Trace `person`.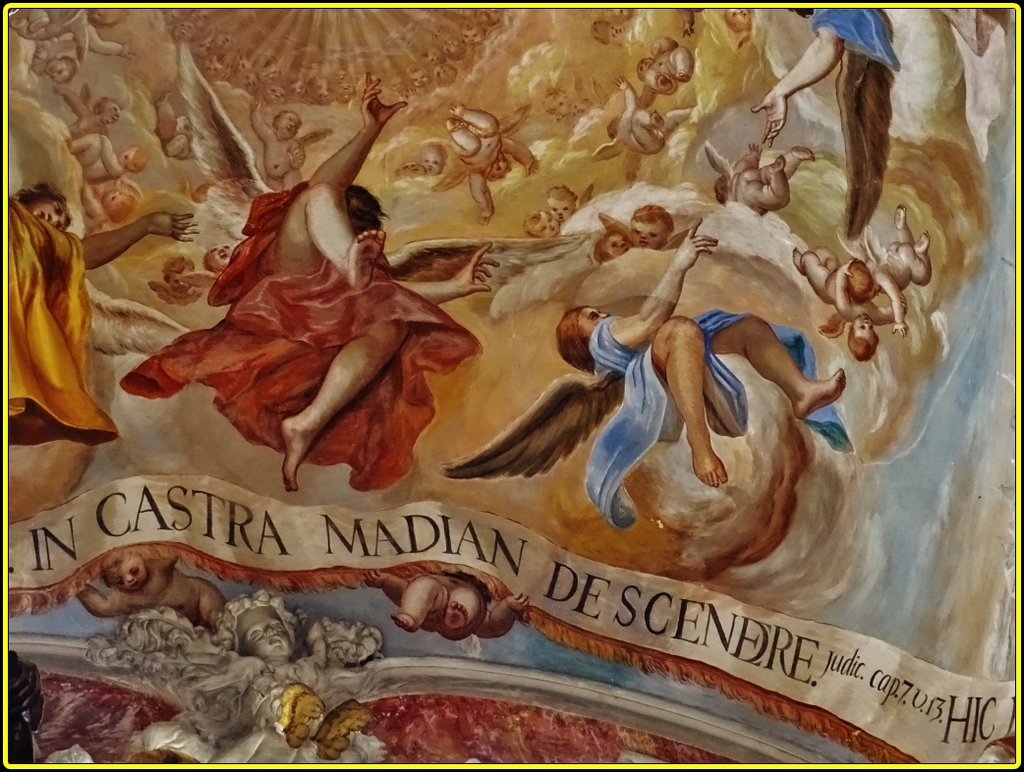
Traced to 706, 128, 819, 210.
